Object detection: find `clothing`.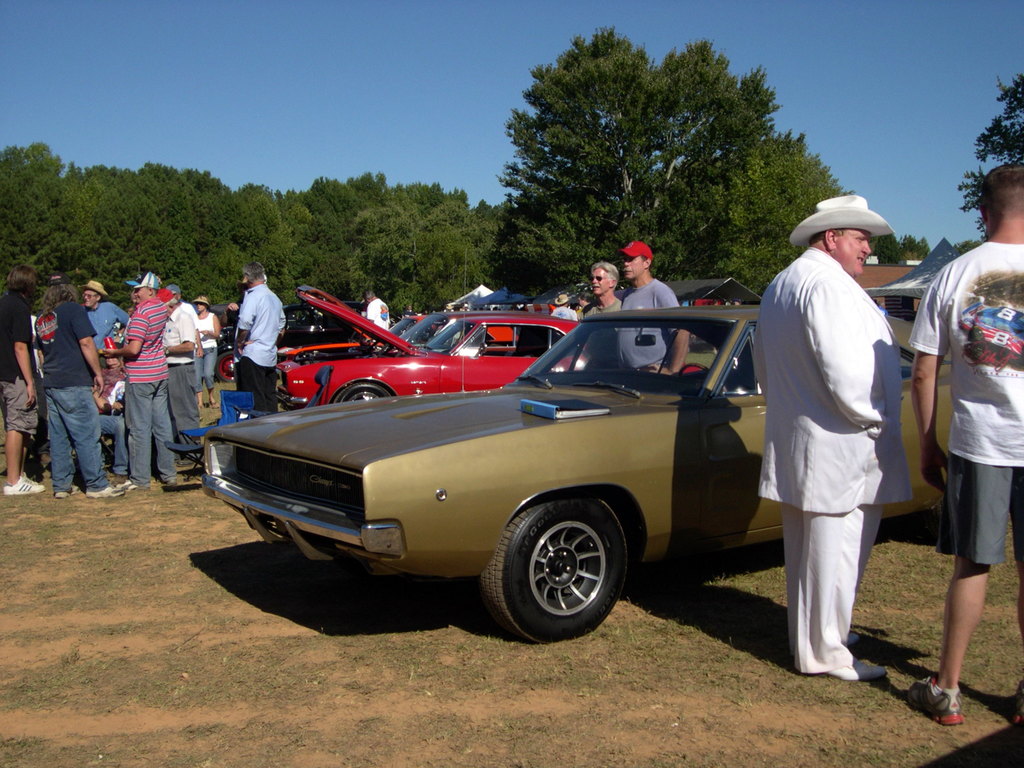
[x1=364, y1=294, x2=391, y2=332].
